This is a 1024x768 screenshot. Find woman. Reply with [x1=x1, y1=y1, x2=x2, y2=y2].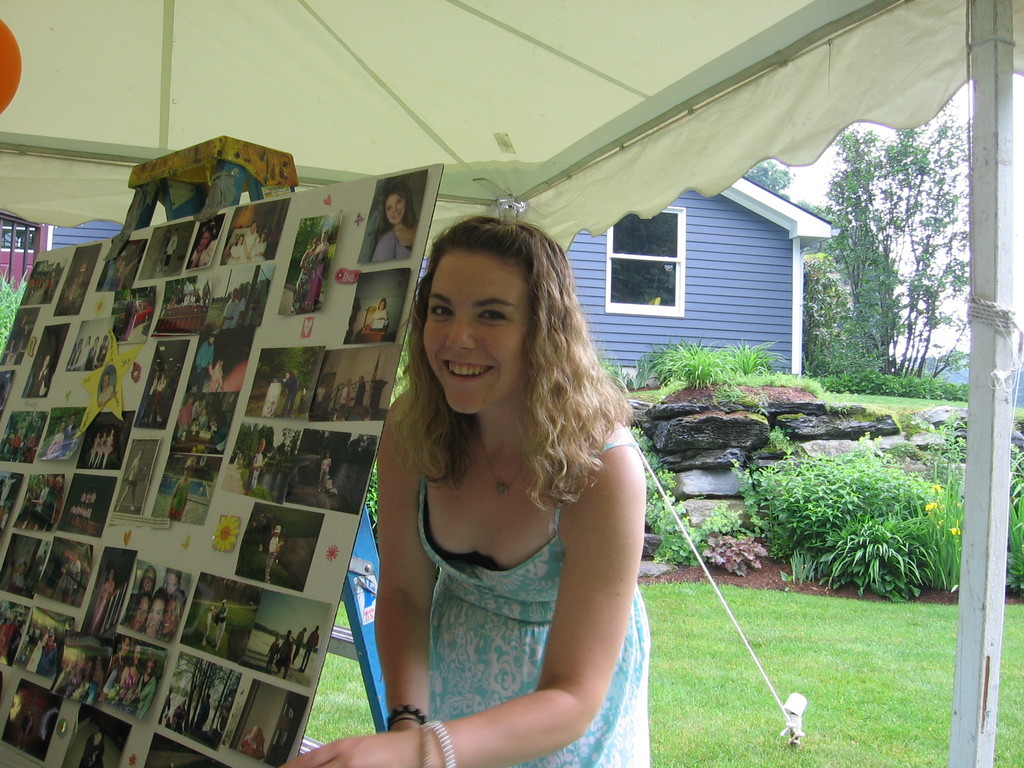
[x1=371, y1=187, x2=421, y2=259].
